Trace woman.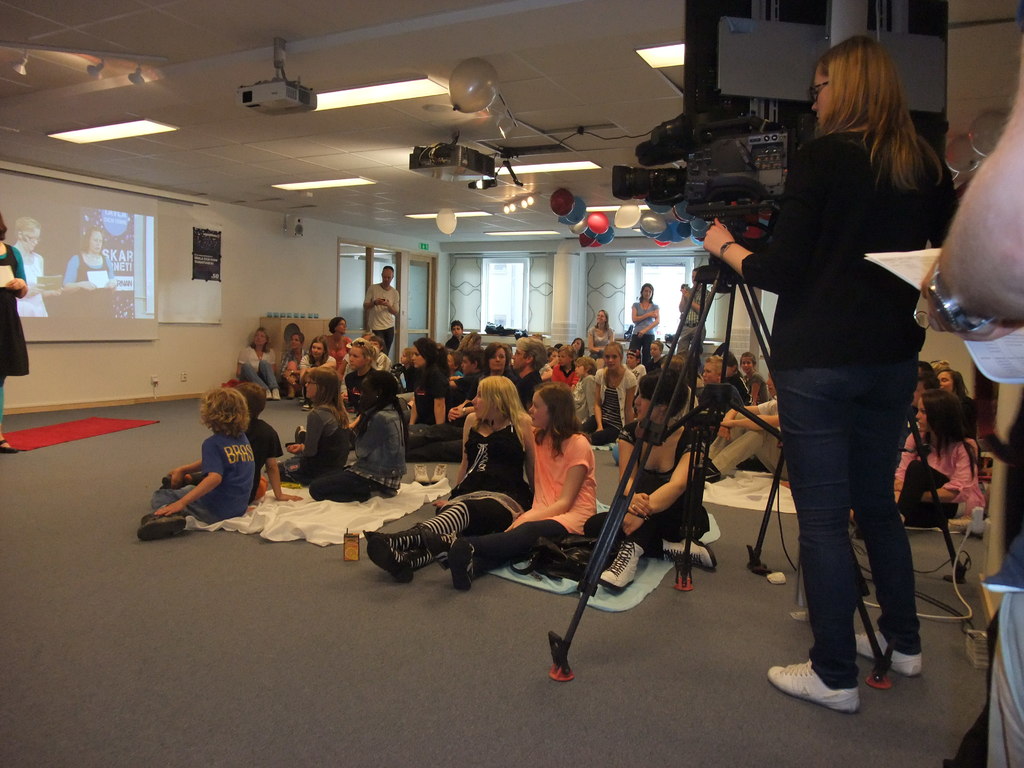
Traced to detection(0, 210, 33, 448).
